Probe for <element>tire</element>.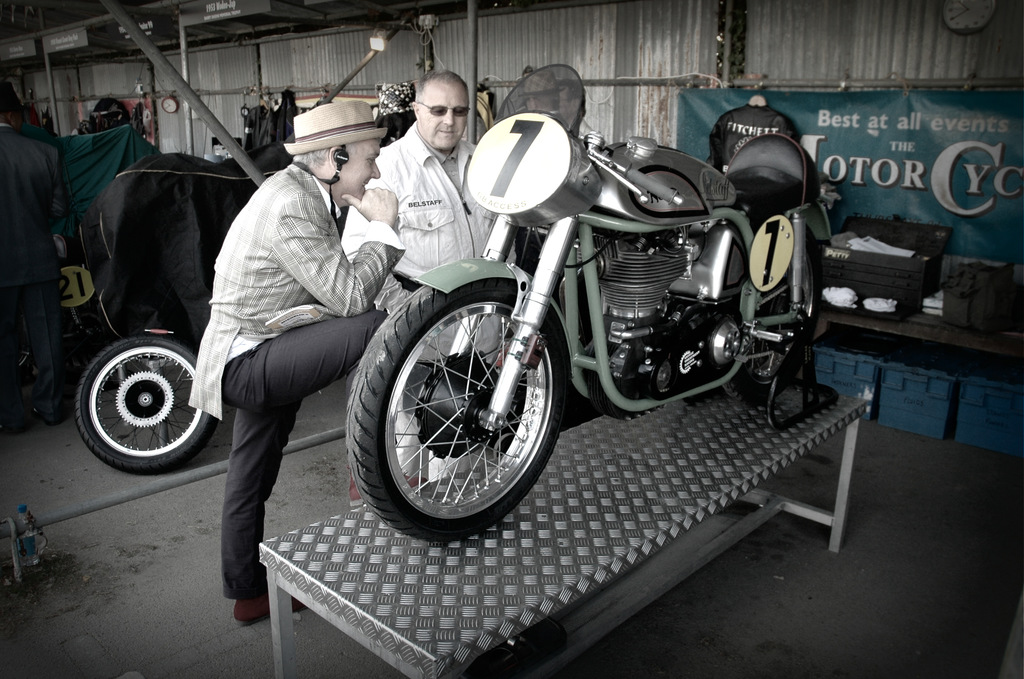
Probe result: box=[714, 216, 819, 414].
